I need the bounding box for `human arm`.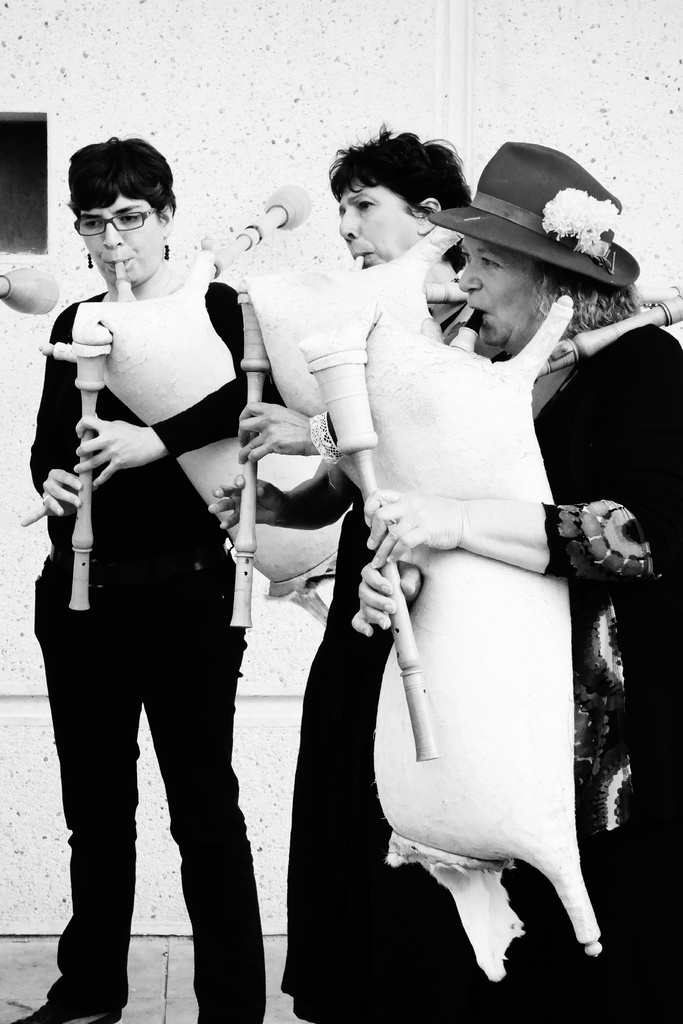
Here it is: [x1=359, y1=487, x2=678, y2=581].
